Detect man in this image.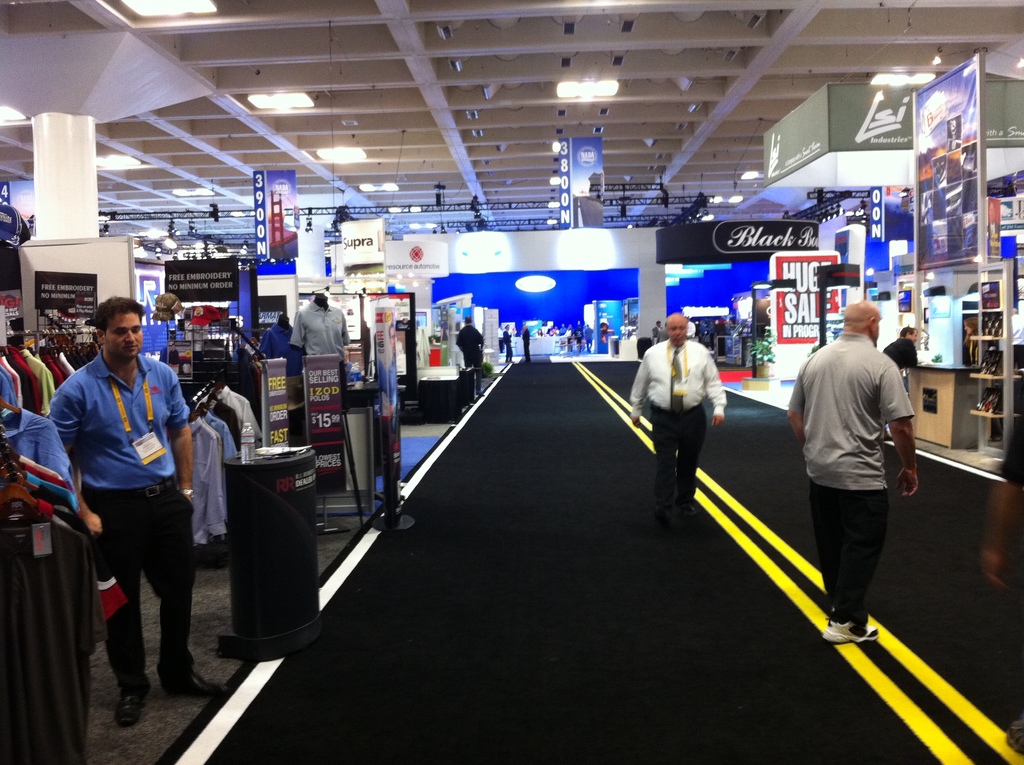
Detection: bbox=(581, 321, 594, 351).
